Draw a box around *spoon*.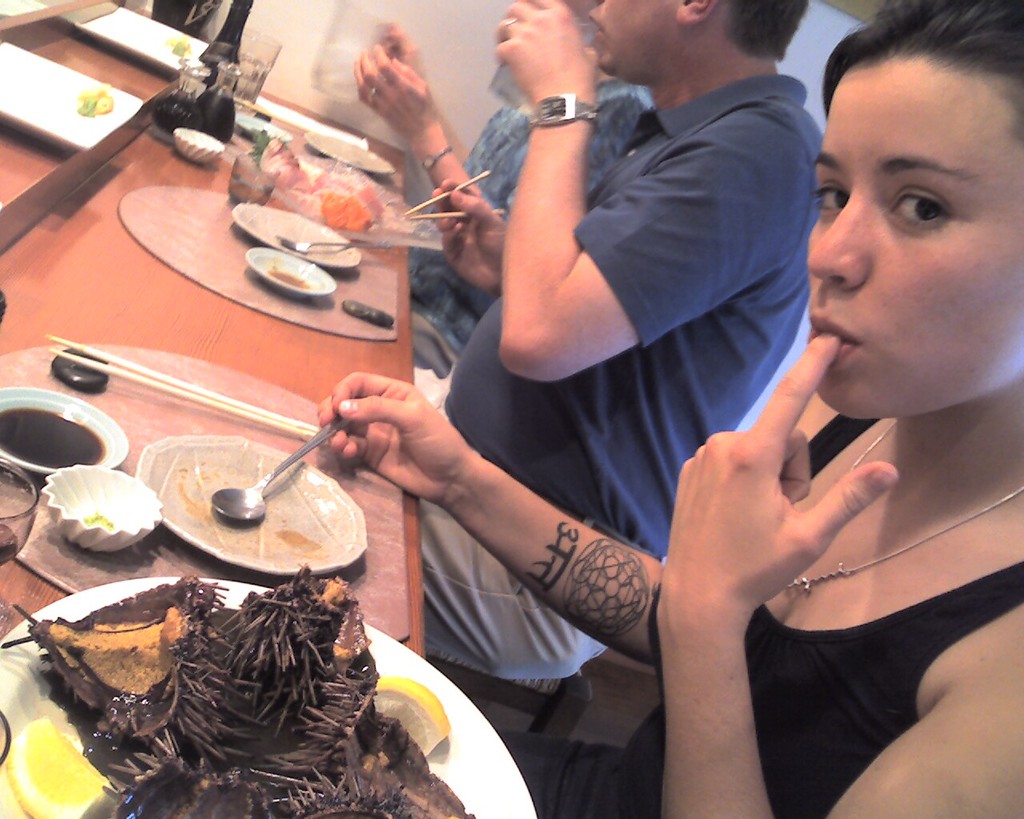
locate(274, 236, 392, 256).
